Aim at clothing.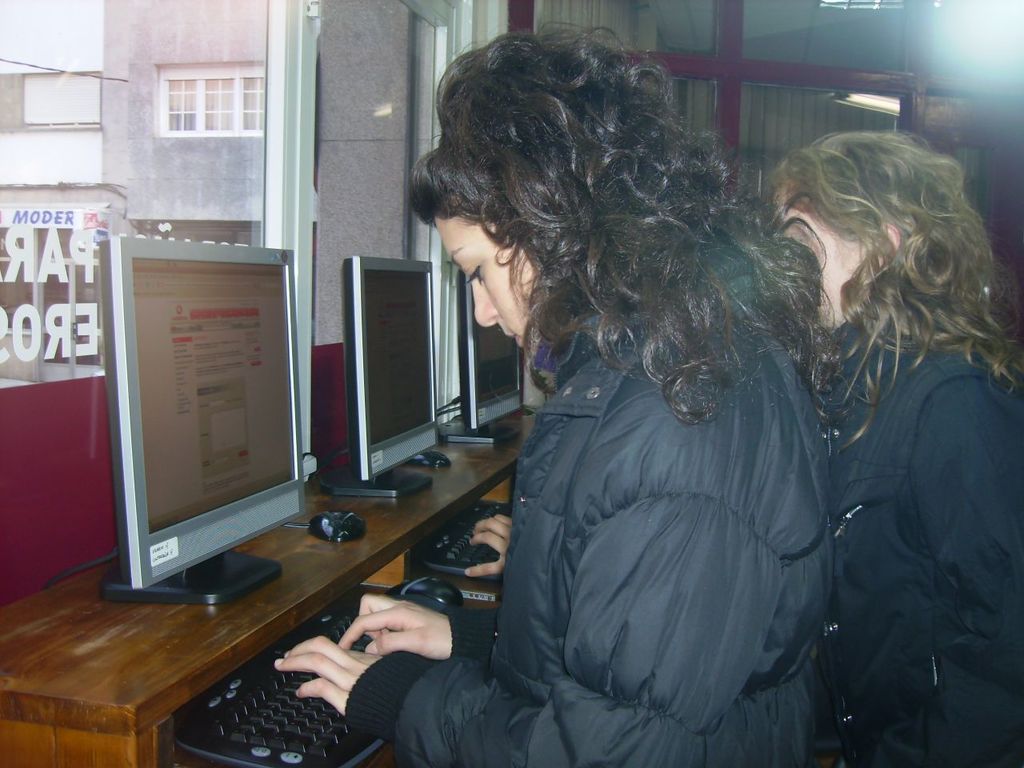
Aimed at region(338, 228, 834, 767).
